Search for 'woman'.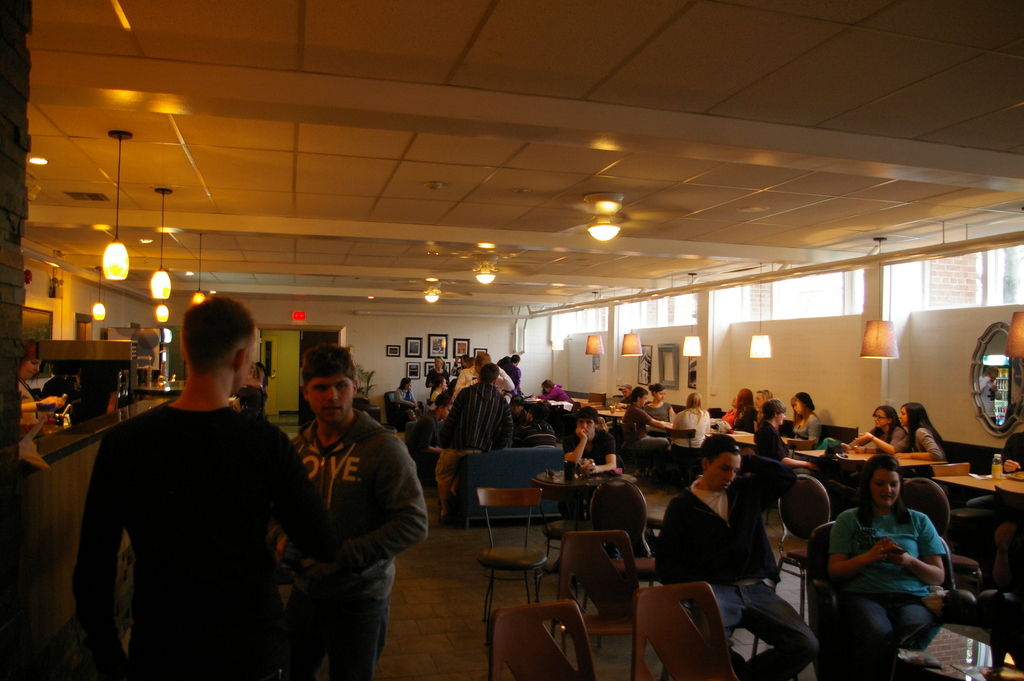
Found at BBox(715, 393, 734, 415).
